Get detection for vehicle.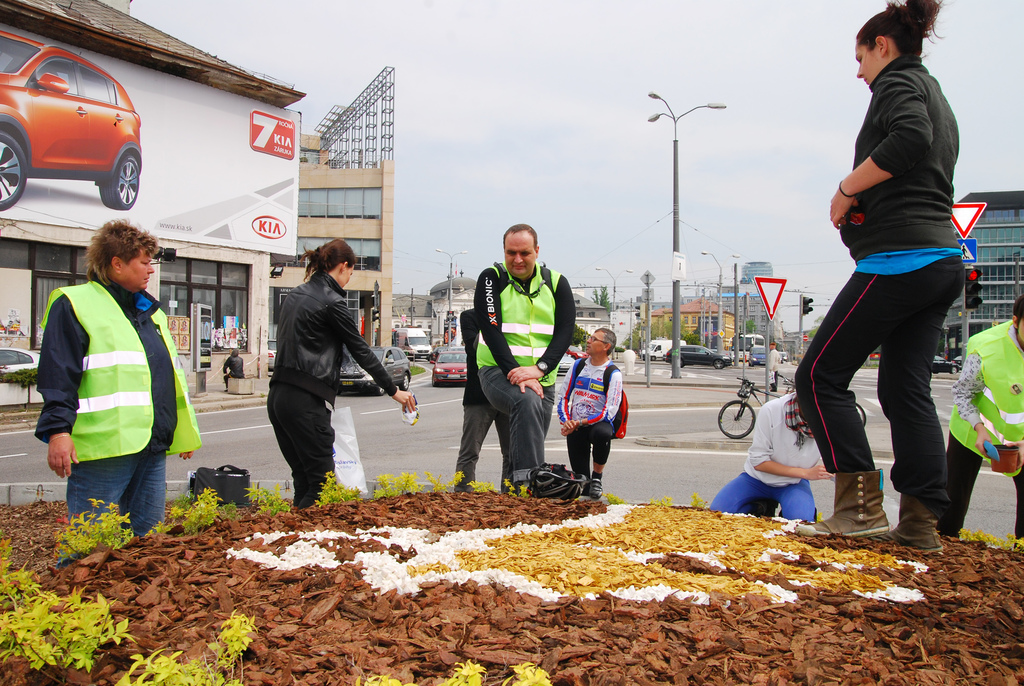
Detection: (left=714, top=368, right=806, bottom=441).
